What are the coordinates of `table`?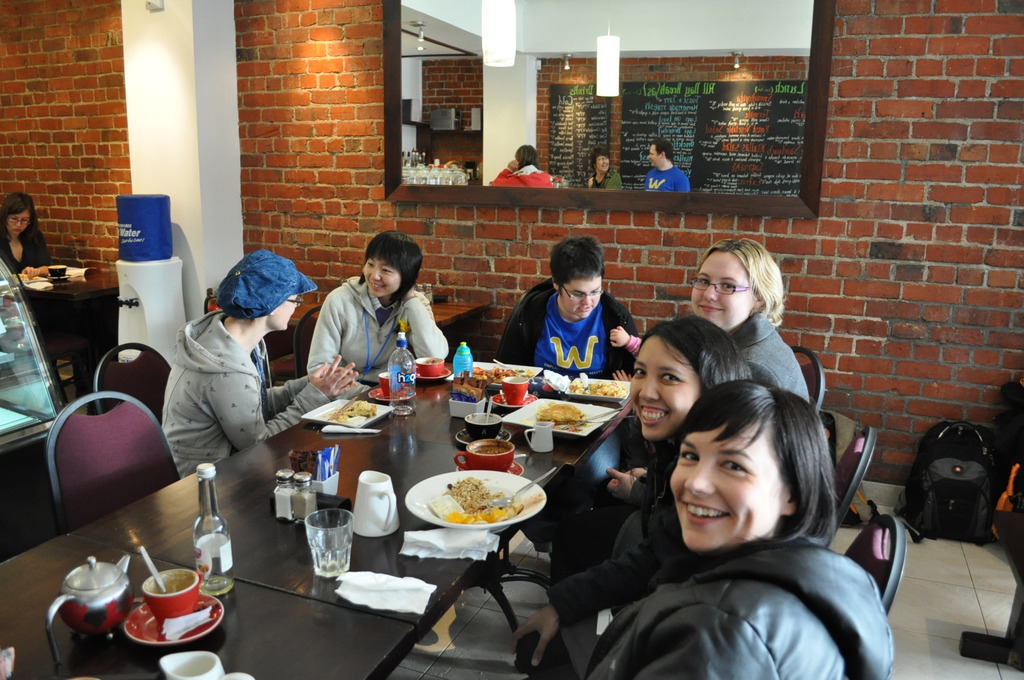
[0, 522, 435, 679].
